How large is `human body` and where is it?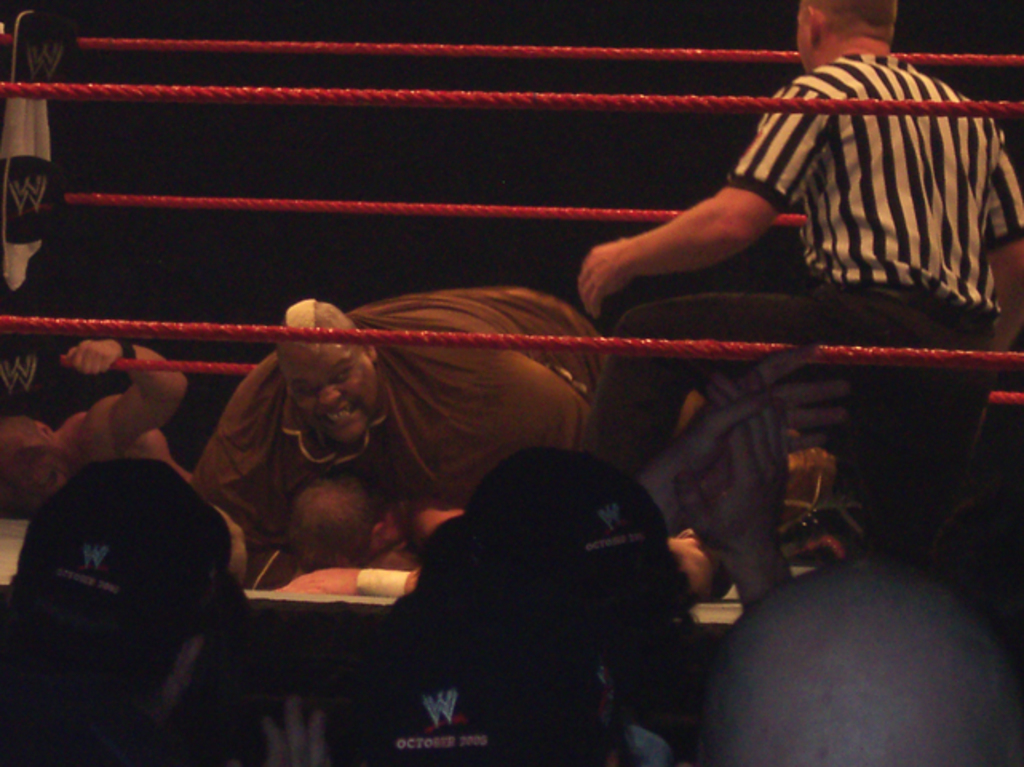
Bounding box: [369, 513, 641, 765].
